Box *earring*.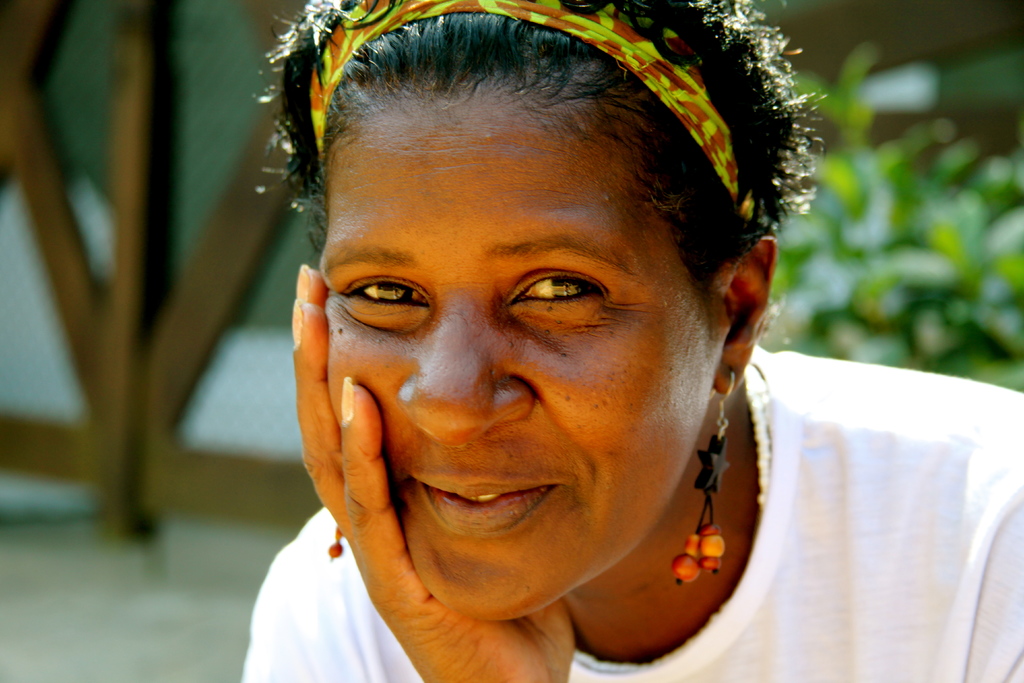
<bbox>329, 520, 345, 562</bbox>.
